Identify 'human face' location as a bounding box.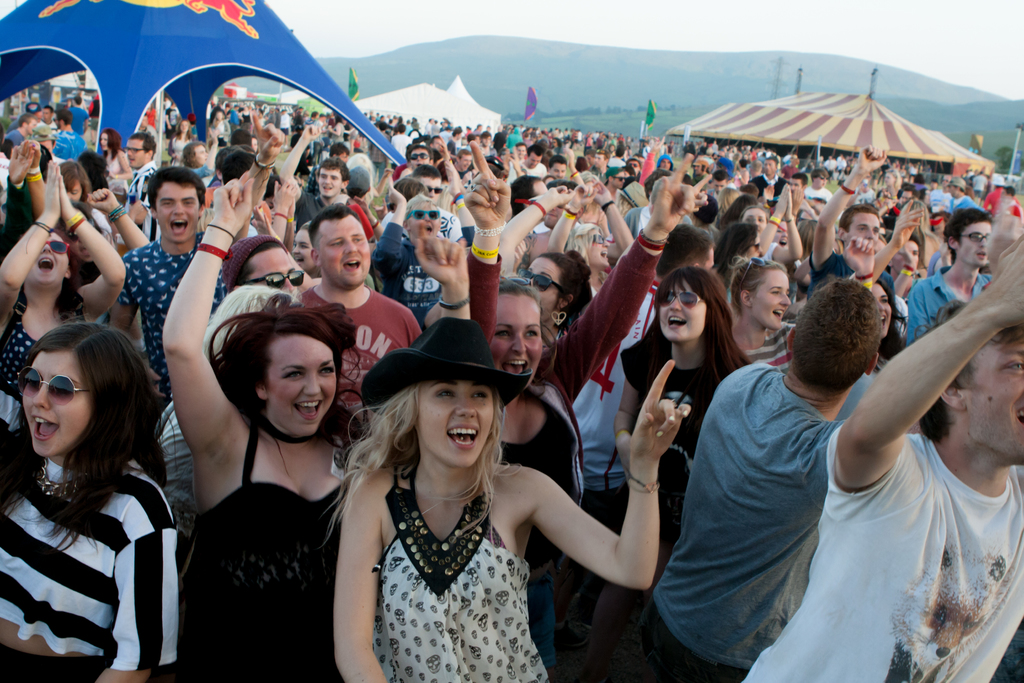
BBox(490, 290, 545, 395).
